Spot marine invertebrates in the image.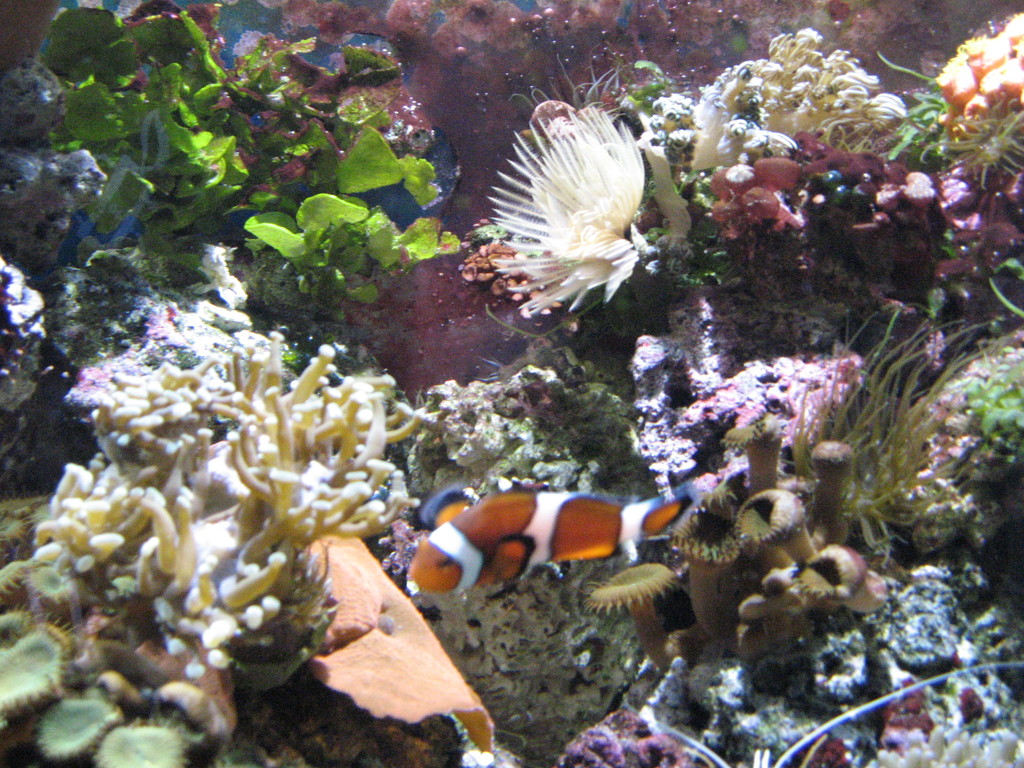
marine invertebrates found at crop(49, 0, 452, 339).
